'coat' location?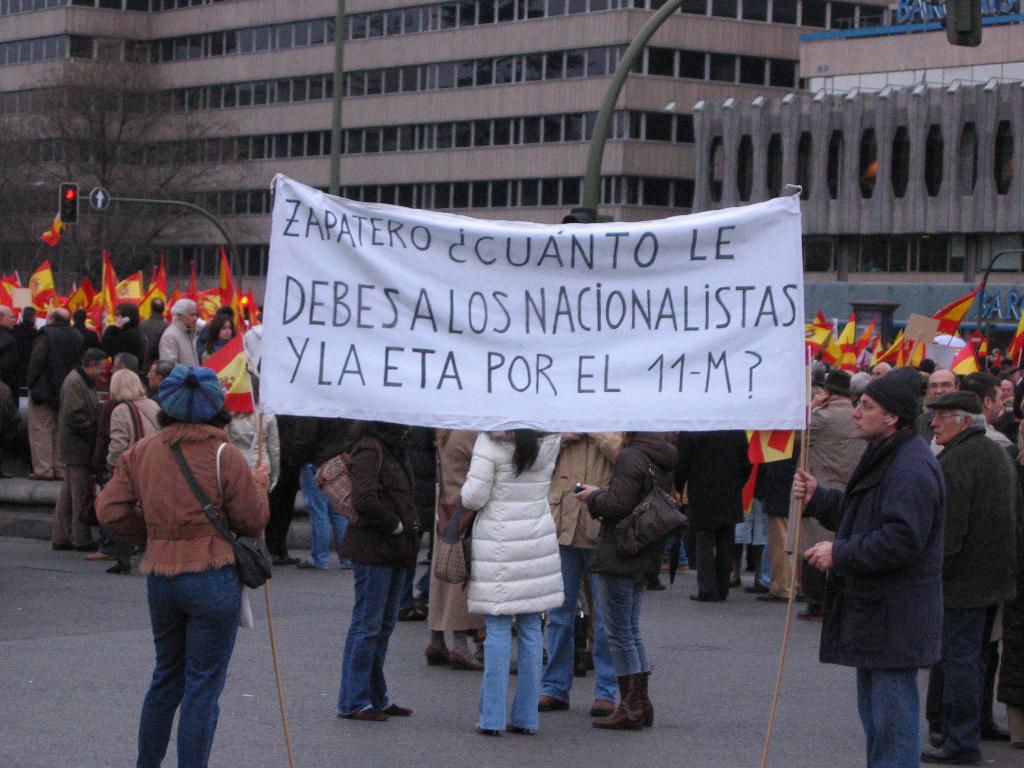
144 314 200 379
